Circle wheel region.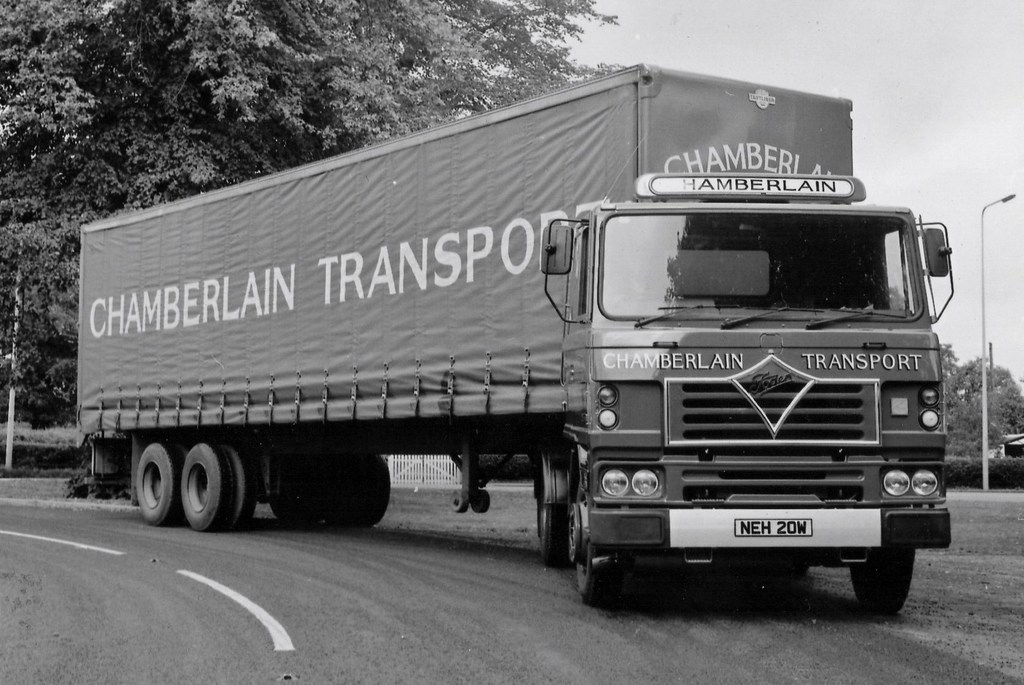
Region: locate(132, 440, 184, 531).
